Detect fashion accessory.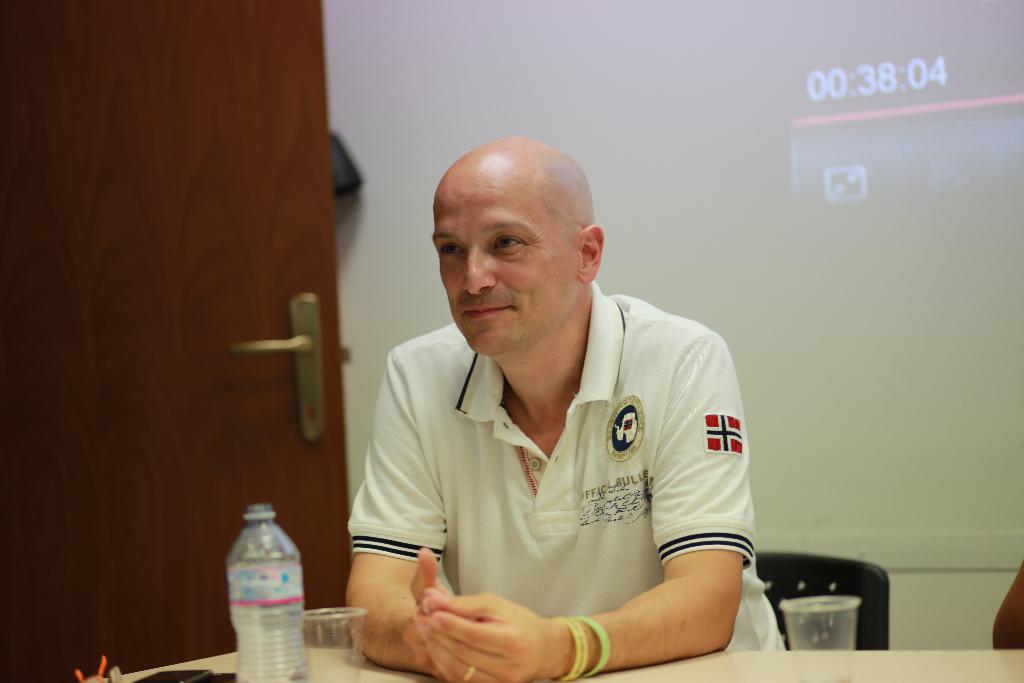
Detected at x1=551 y1=620 x2=589 y2=682.
